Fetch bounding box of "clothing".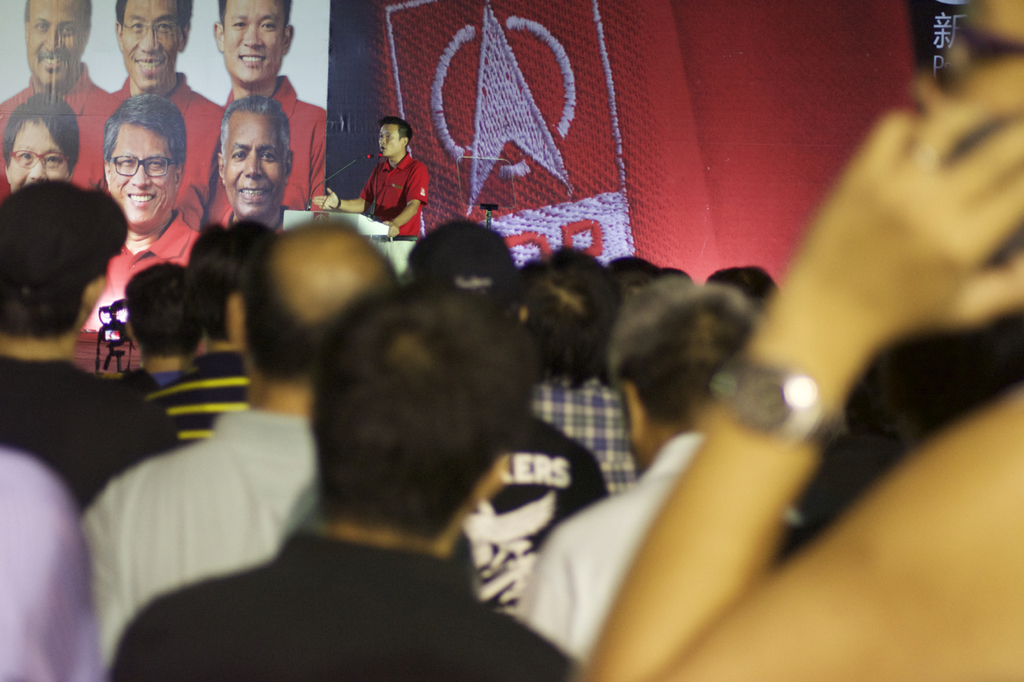
Bbox: (0, 58, 122, 204).
